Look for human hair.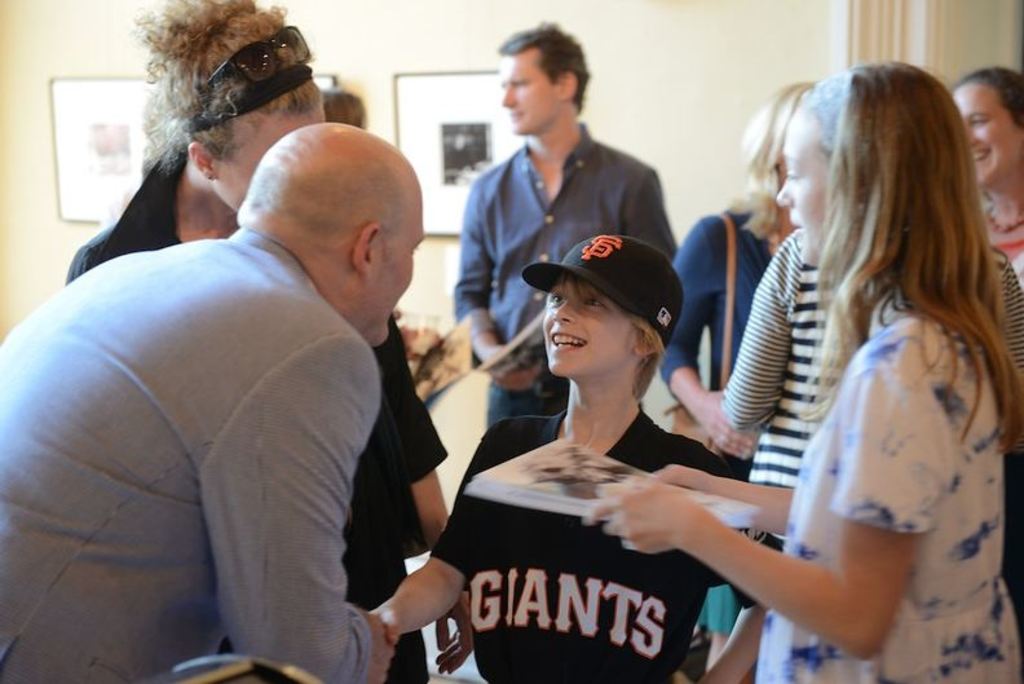
Found: [503,21,590,110].
